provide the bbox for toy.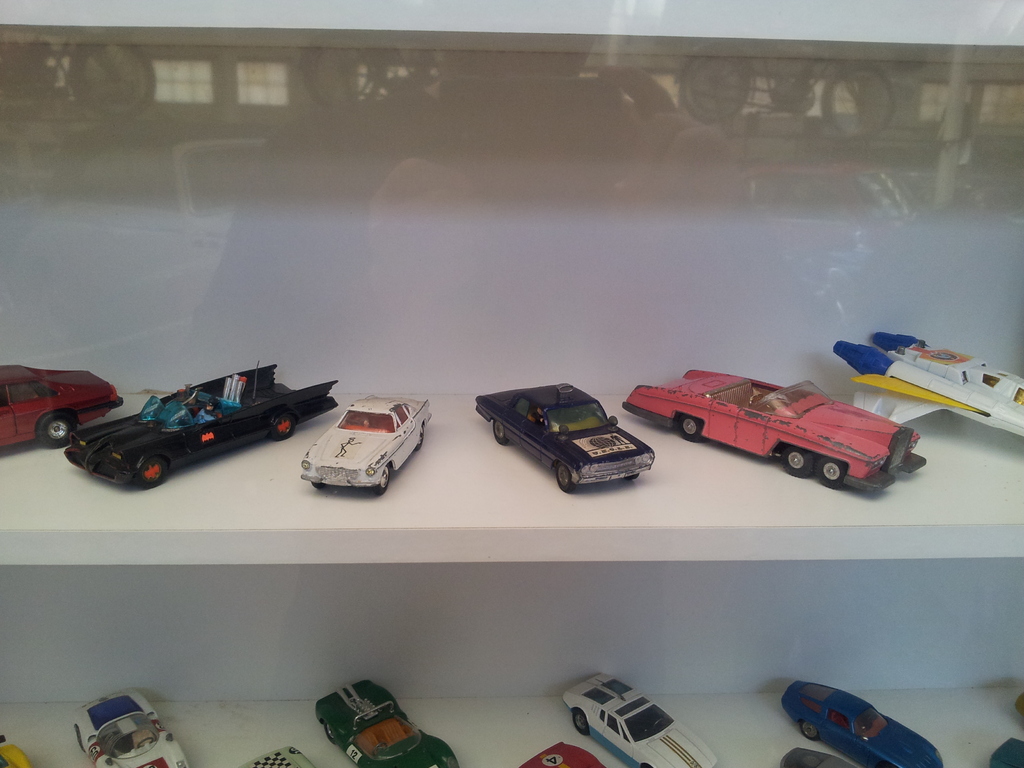
(623, 369, 927, 489).
